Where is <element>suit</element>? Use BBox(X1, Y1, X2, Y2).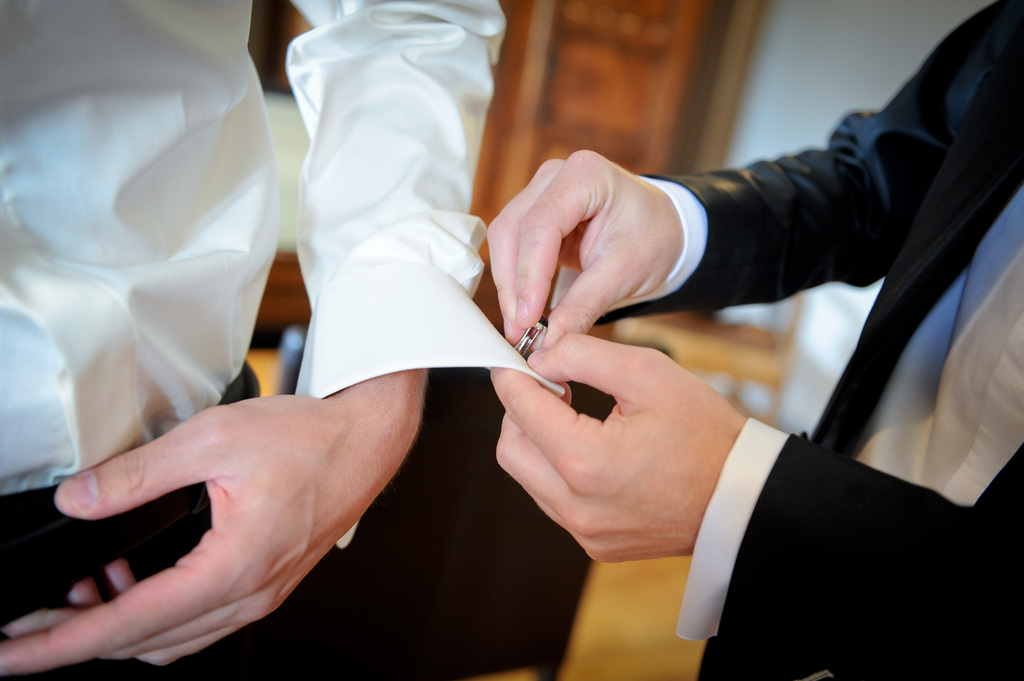
BBox(550, 0, 1023, 680).
